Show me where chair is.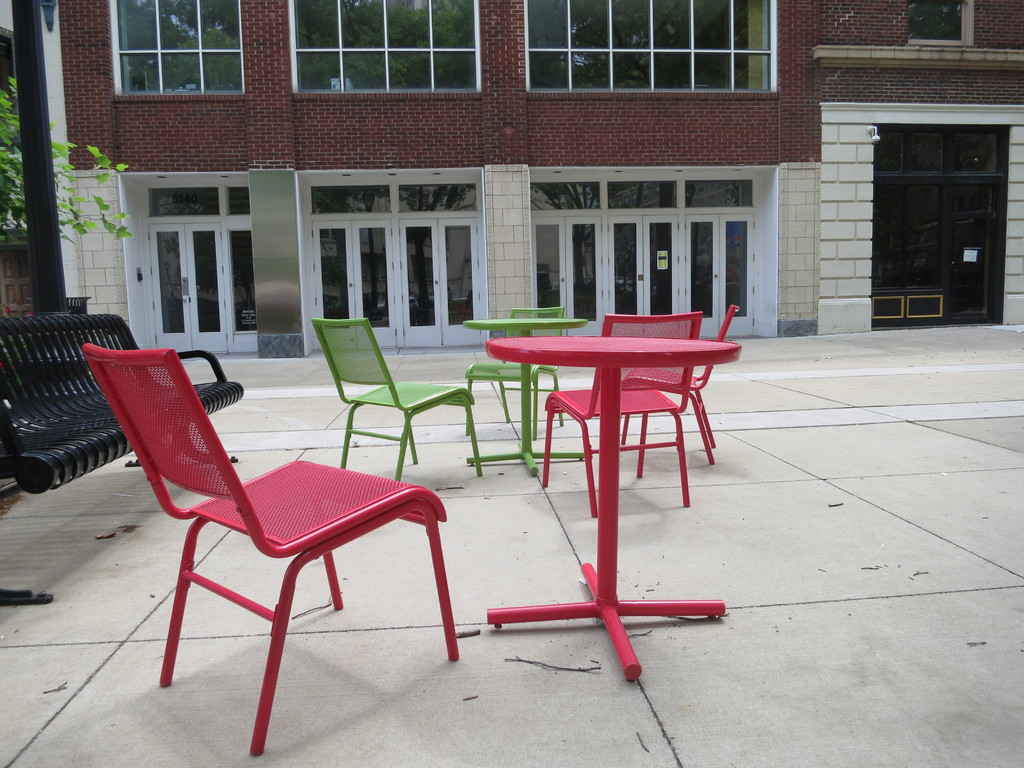
chair is at (462,303,559,444).
